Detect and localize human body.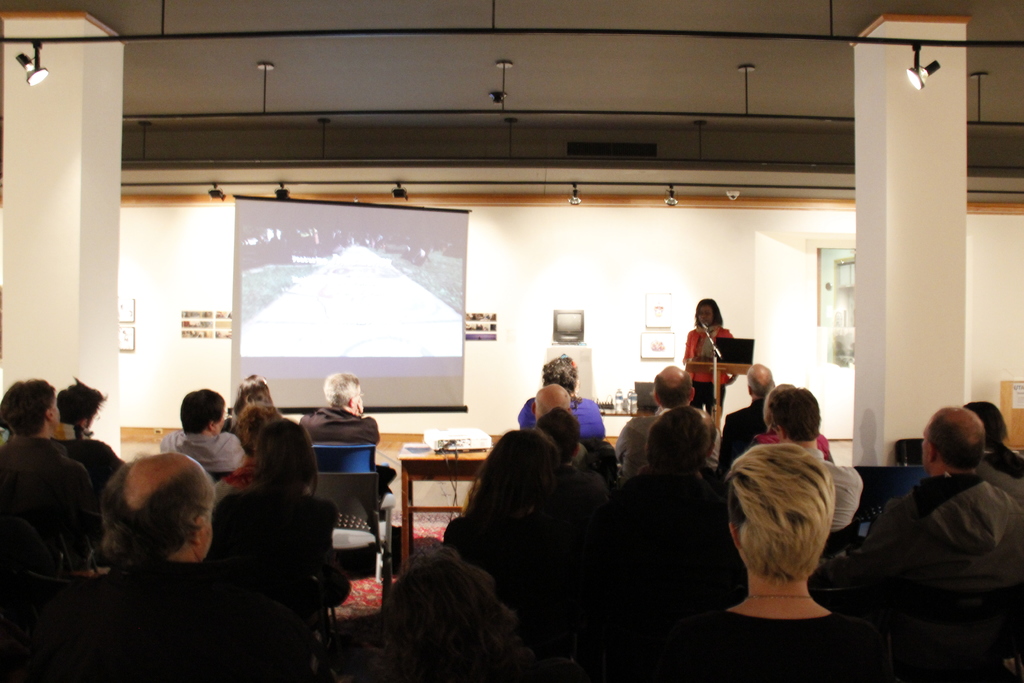
Localized at [979, 457, 1023, 507].
